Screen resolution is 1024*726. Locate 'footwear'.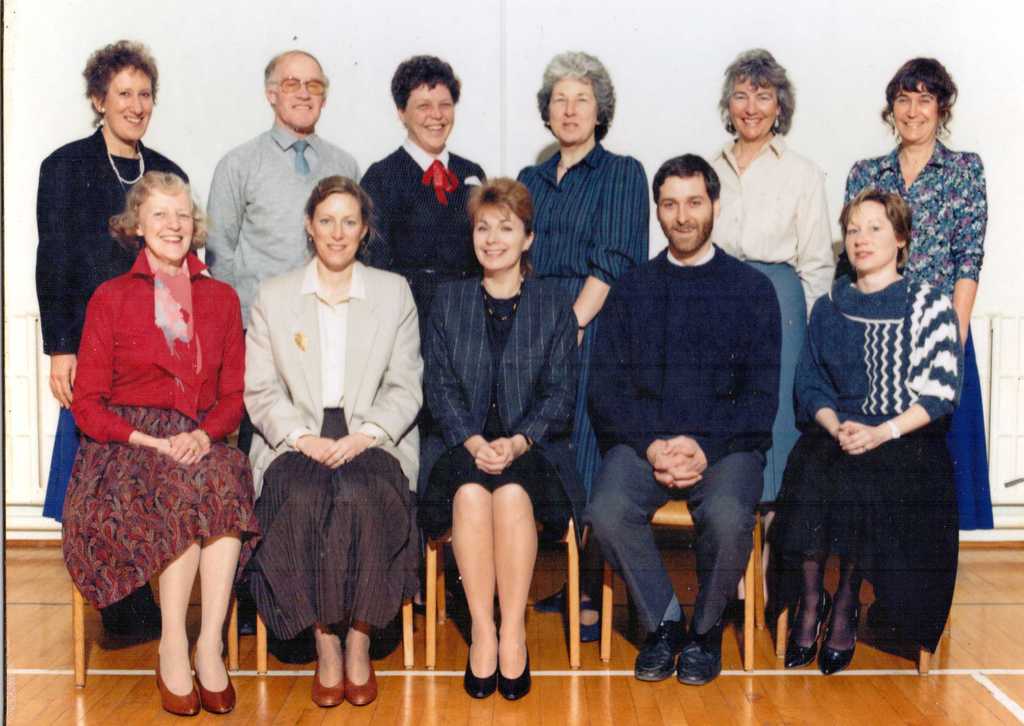
Rect(537, 579, 572, 609).
